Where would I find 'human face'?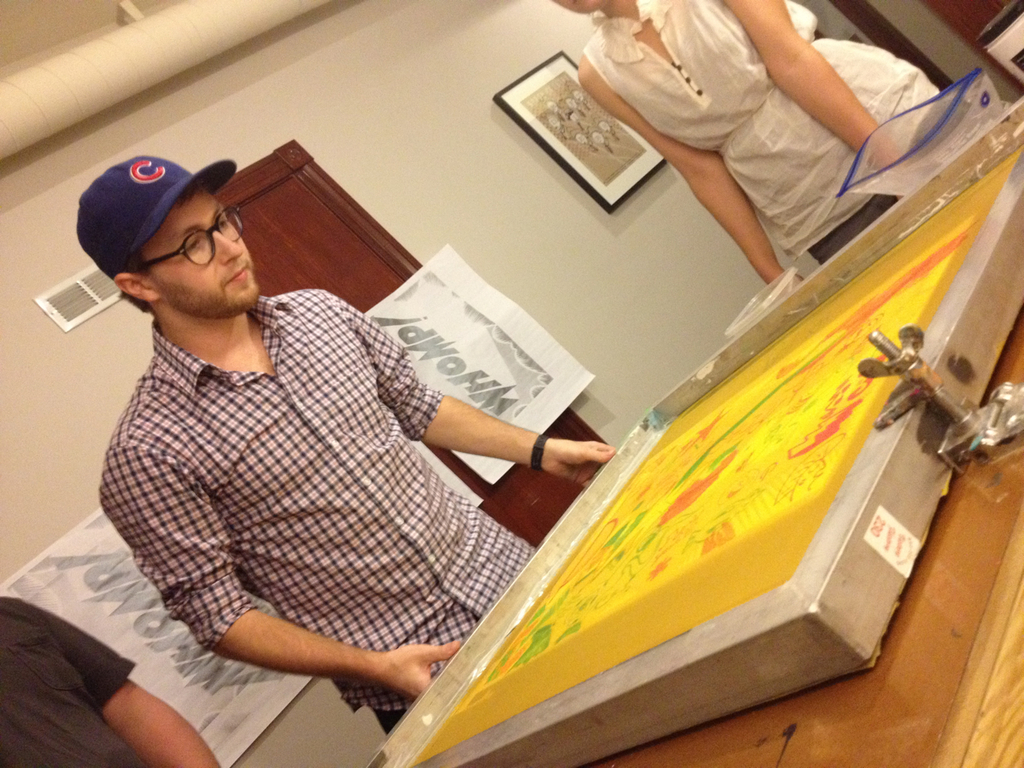
At 141, 186, 262, 310.
